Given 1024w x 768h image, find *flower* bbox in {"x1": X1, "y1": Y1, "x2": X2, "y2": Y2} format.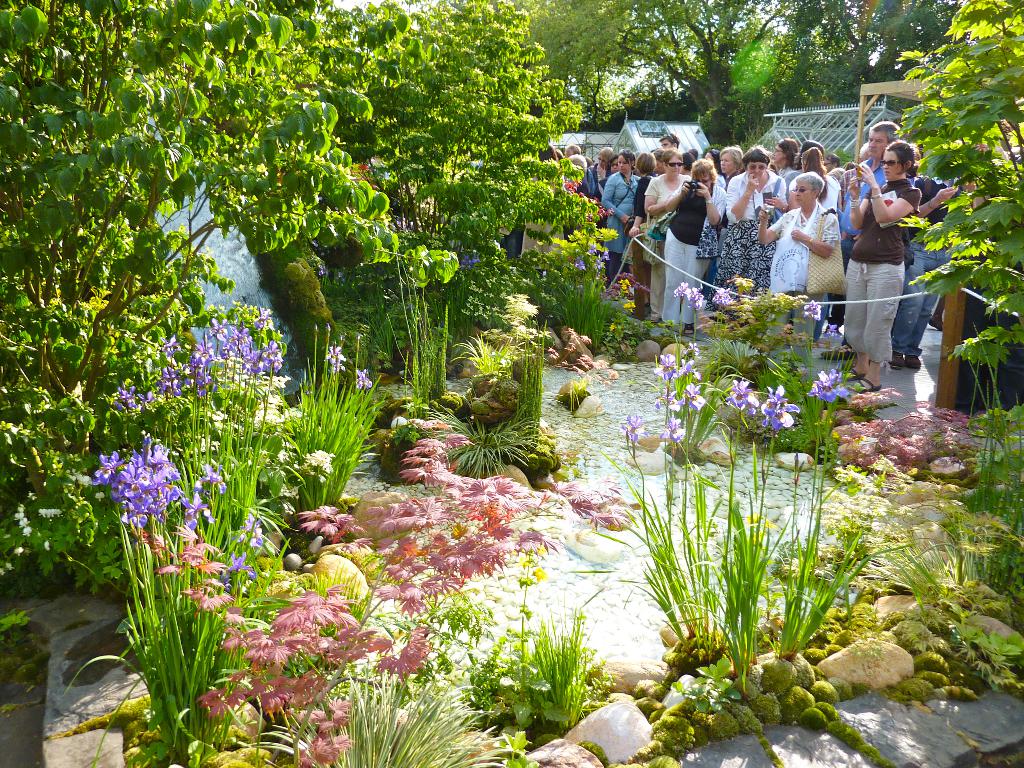
{"x1": 138, "y1": 517, "x2": 267, "y2": 611}.
